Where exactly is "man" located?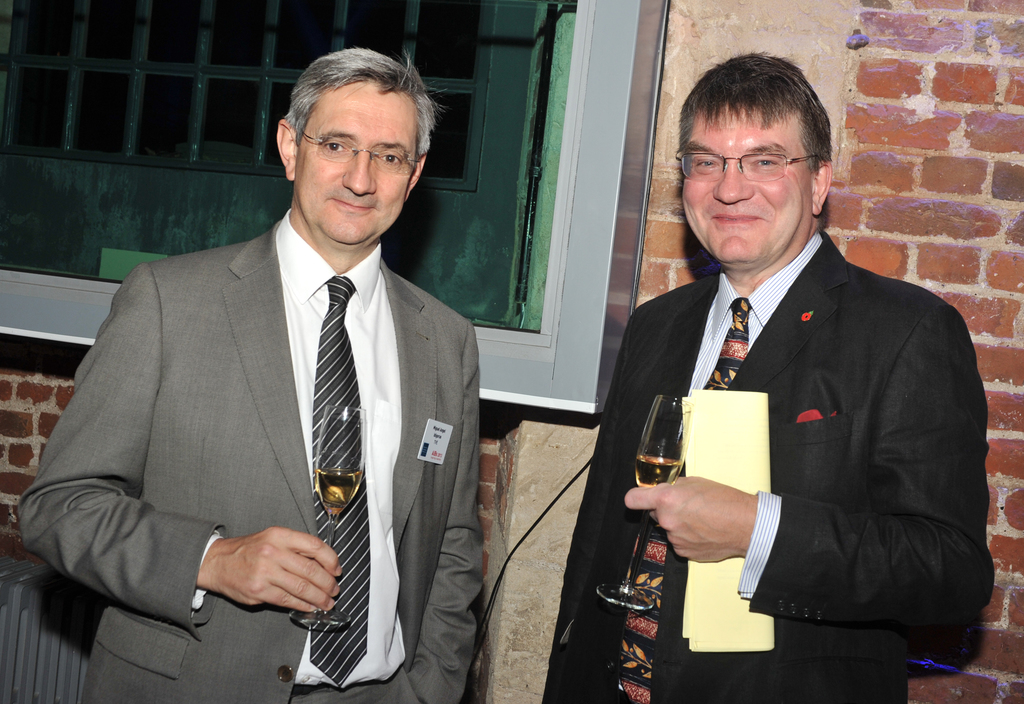
Its bounding box is pyautogui.locateOnScreen(588, 67, 989, 683).
